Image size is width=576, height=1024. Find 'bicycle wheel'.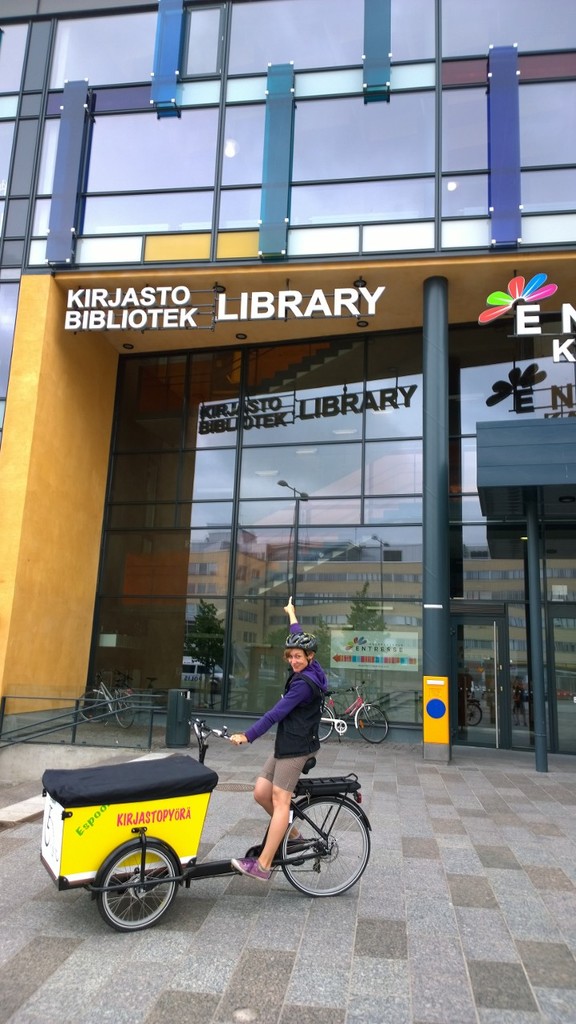
x1=77, y1=690, x2=111, y2=724.
